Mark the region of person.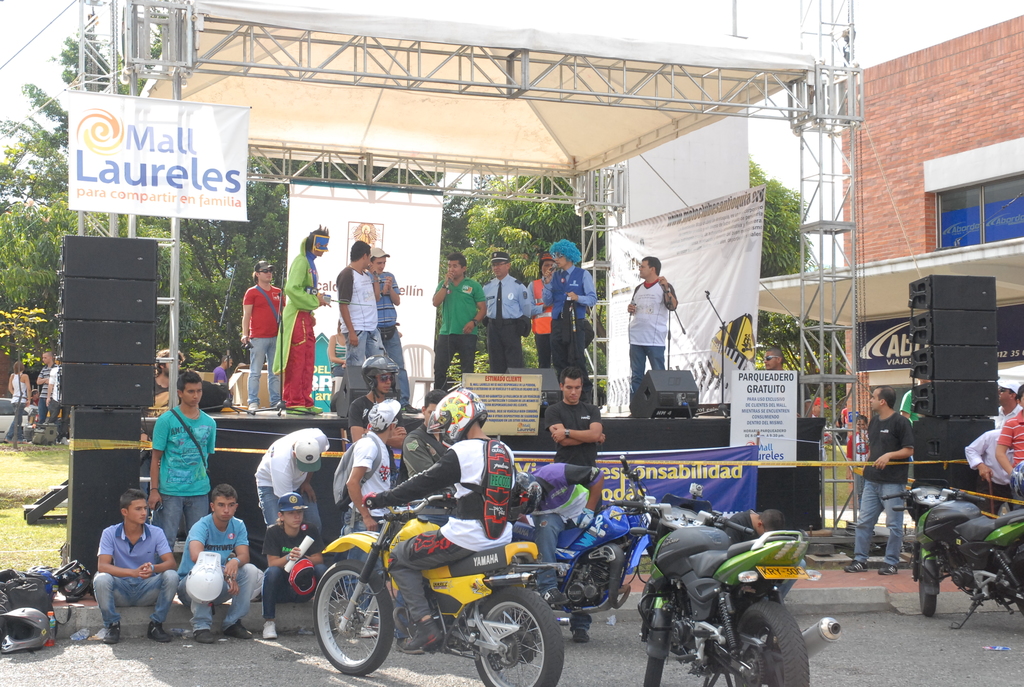
Region: region(35, 352, 54, 431).
